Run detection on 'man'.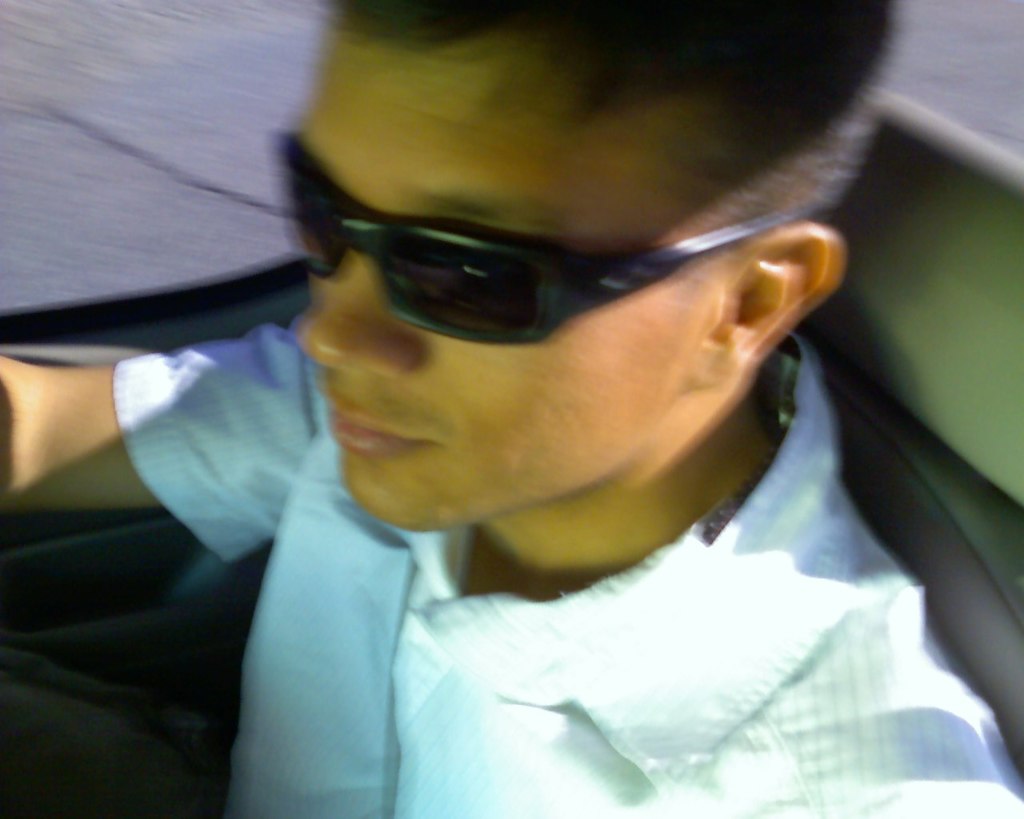
Result: bbox=(0, 0, 1023, 818).
